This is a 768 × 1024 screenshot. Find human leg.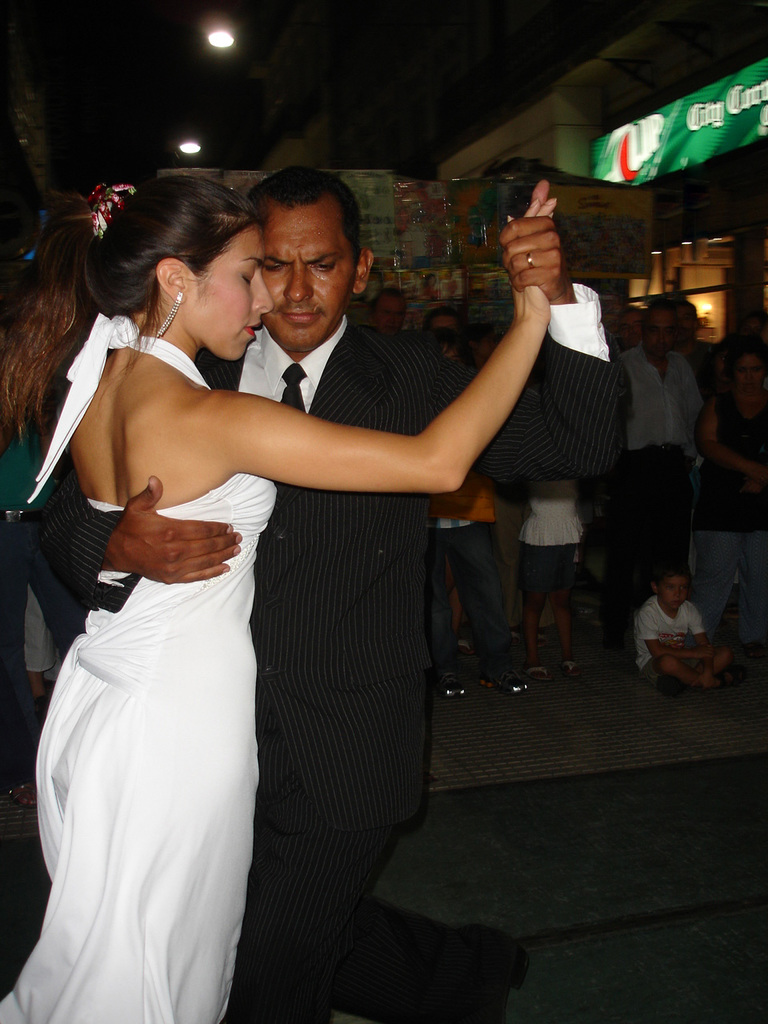
Bounding box: (640, 656, 710, 687).
